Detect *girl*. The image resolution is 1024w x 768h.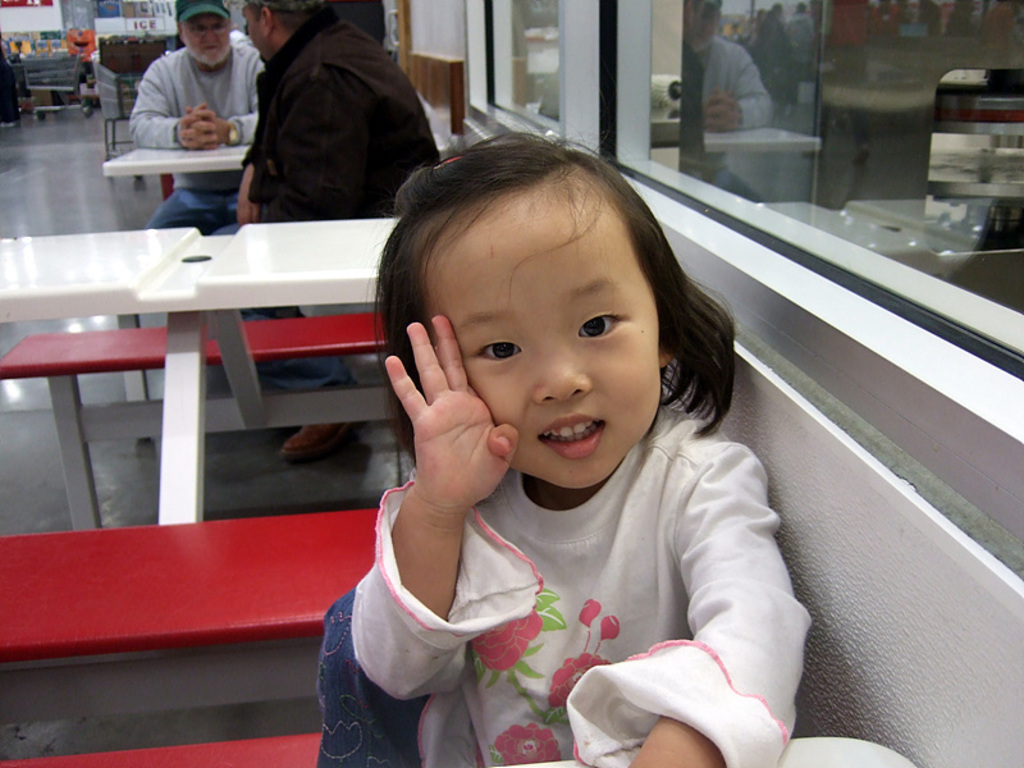
(344,119,916,767).
